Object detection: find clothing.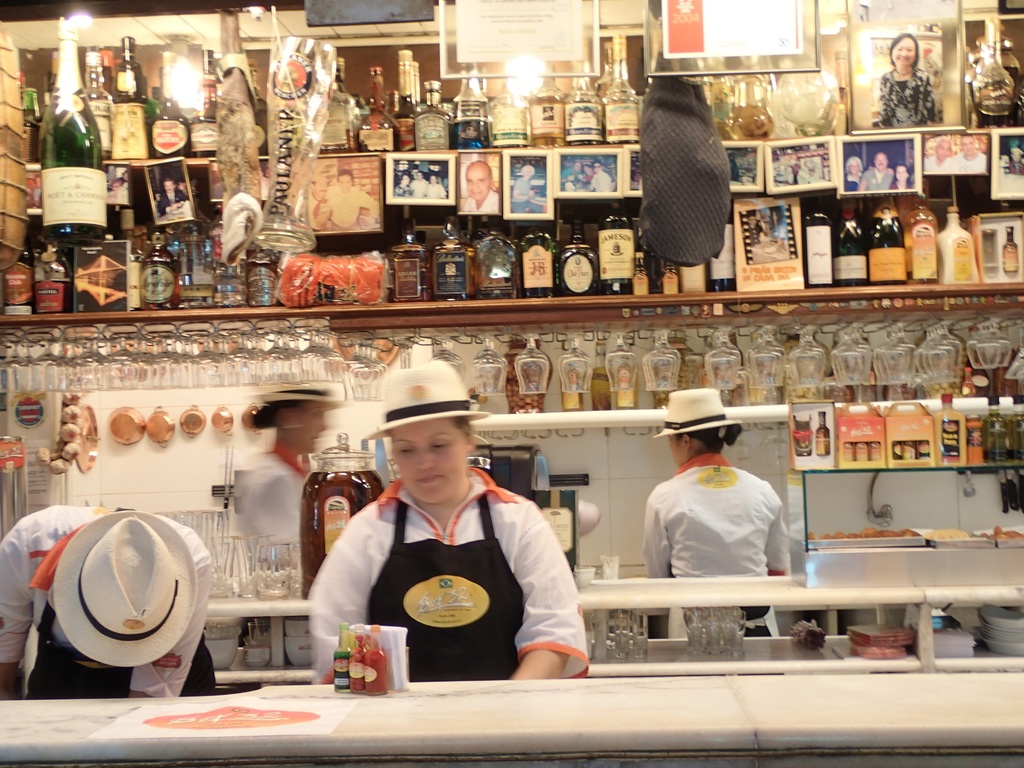
locate(319, 180, 378, 223).
